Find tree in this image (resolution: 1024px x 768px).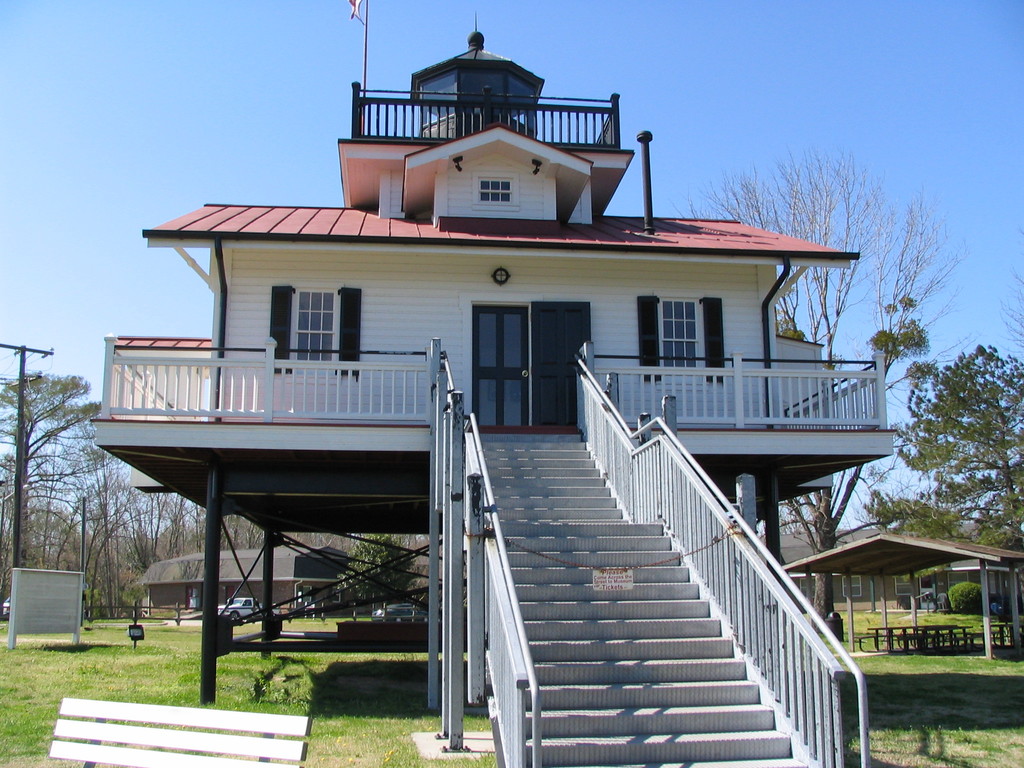
box=[868, 336, 1023, 559].
